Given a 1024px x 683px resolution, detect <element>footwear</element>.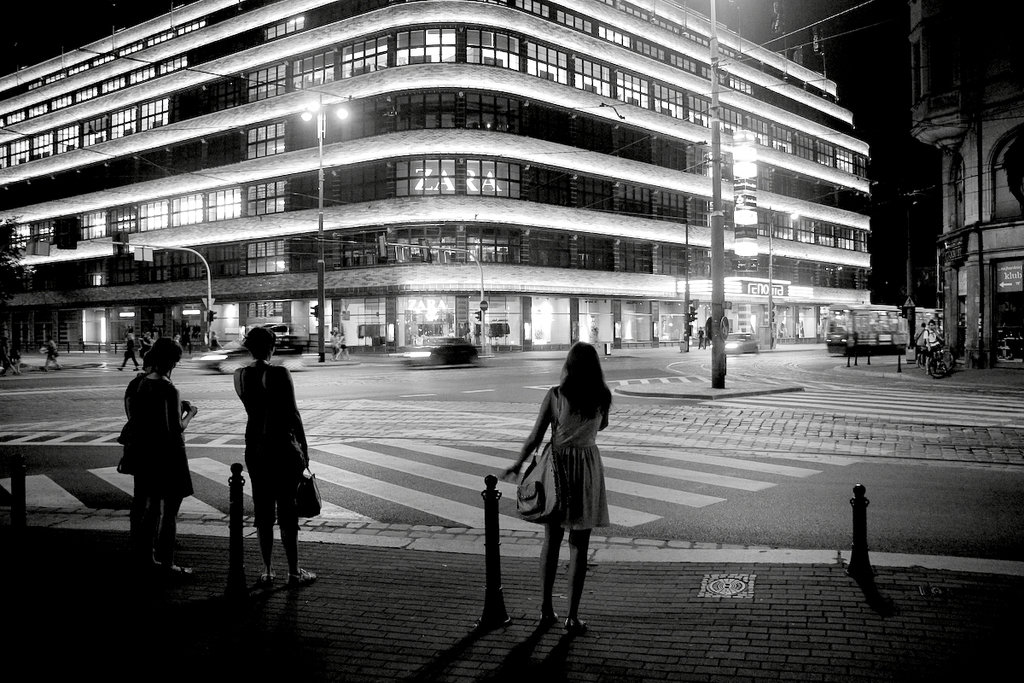
region(565, 618, 579, 631).
